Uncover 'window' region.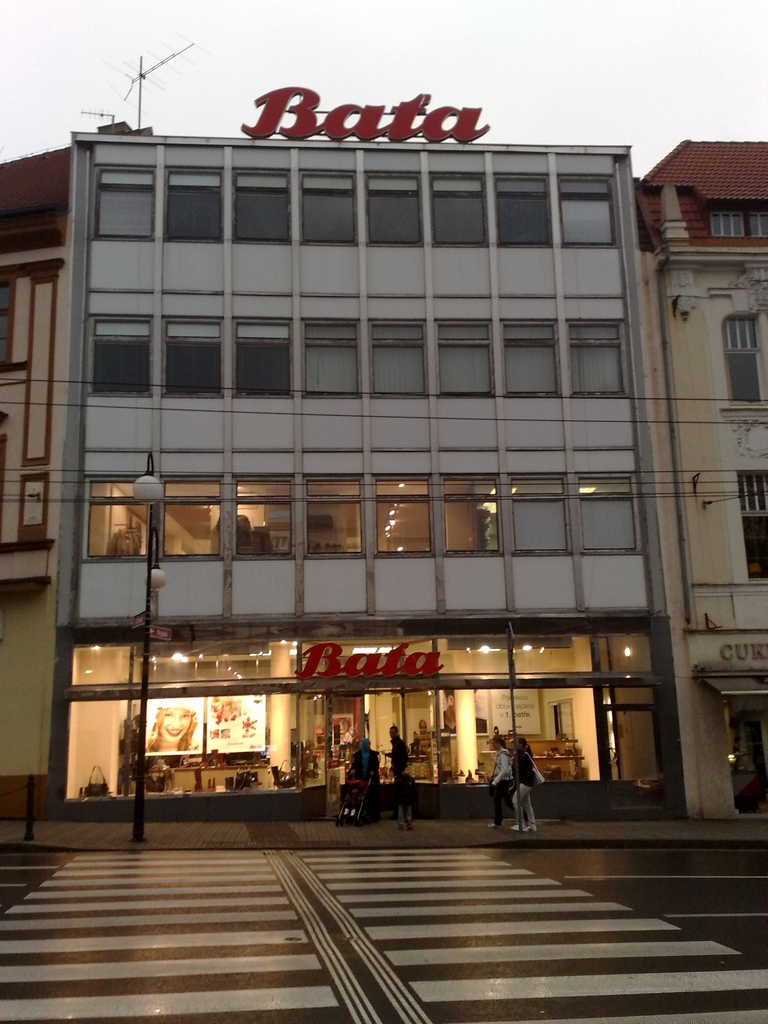
Uncovered: pyautogui.locateOnScreen(86, 316, 150, 395).
